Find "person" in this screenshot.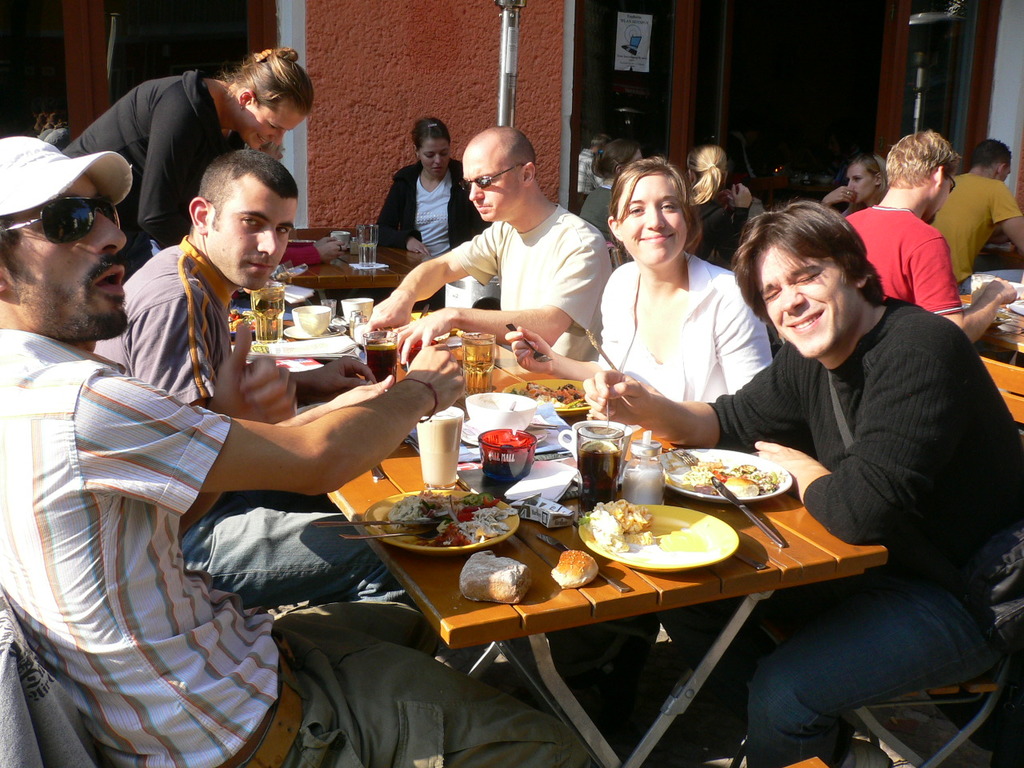
The bounding box for "person" is x1=0 y1=138 x2=696 y2=758.
